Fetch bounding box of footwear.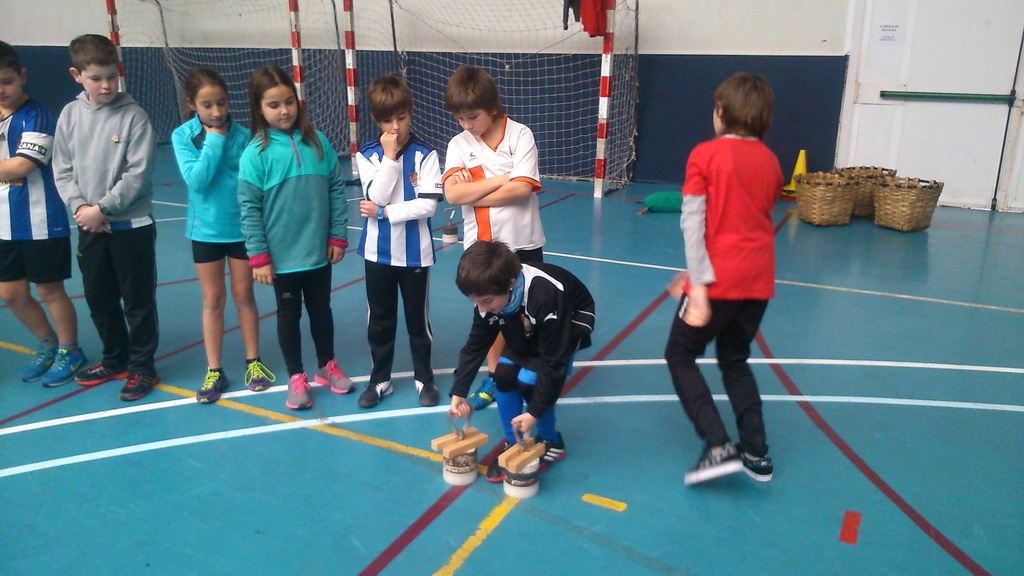
Bbox: bbox=(492, 457, 503, 478).
